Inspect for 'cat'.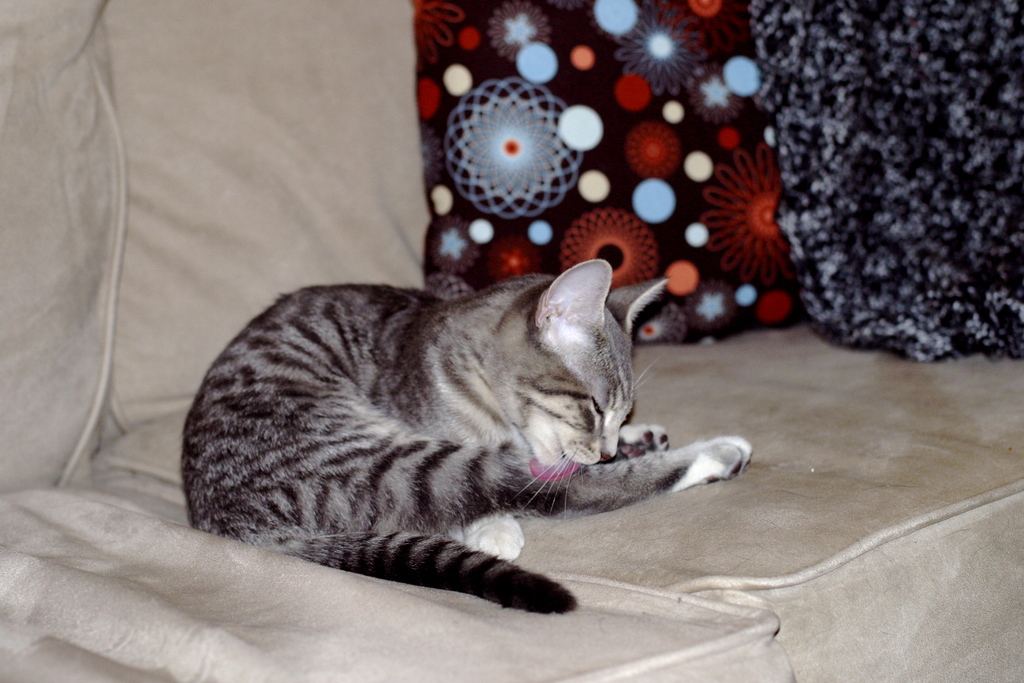
Inspection: [184,255,753,618].
